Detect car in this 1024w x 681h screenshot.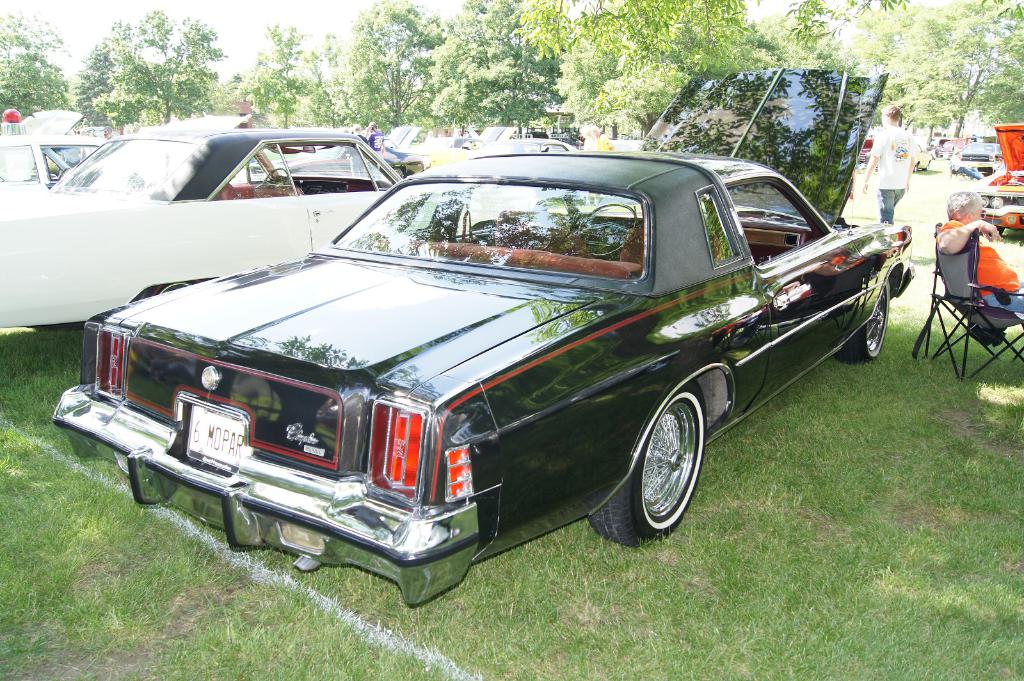
Detection: (53,68,911,605).
